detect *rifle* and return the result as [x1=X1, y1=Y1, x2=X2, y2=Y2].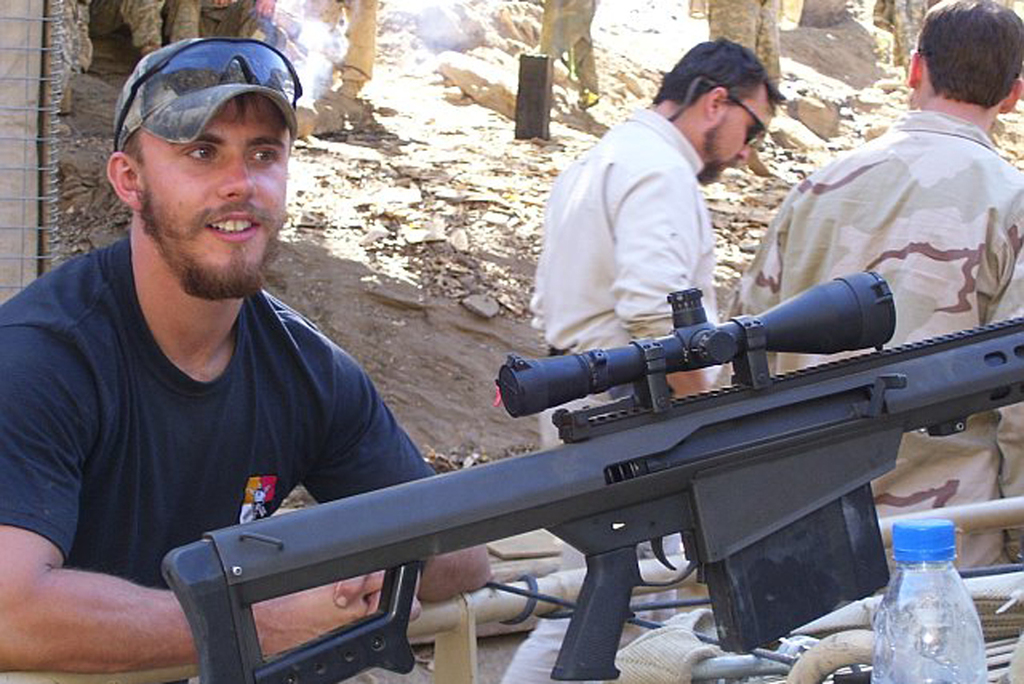
[x1=160, y1=266, x2=1023, y2=683].
